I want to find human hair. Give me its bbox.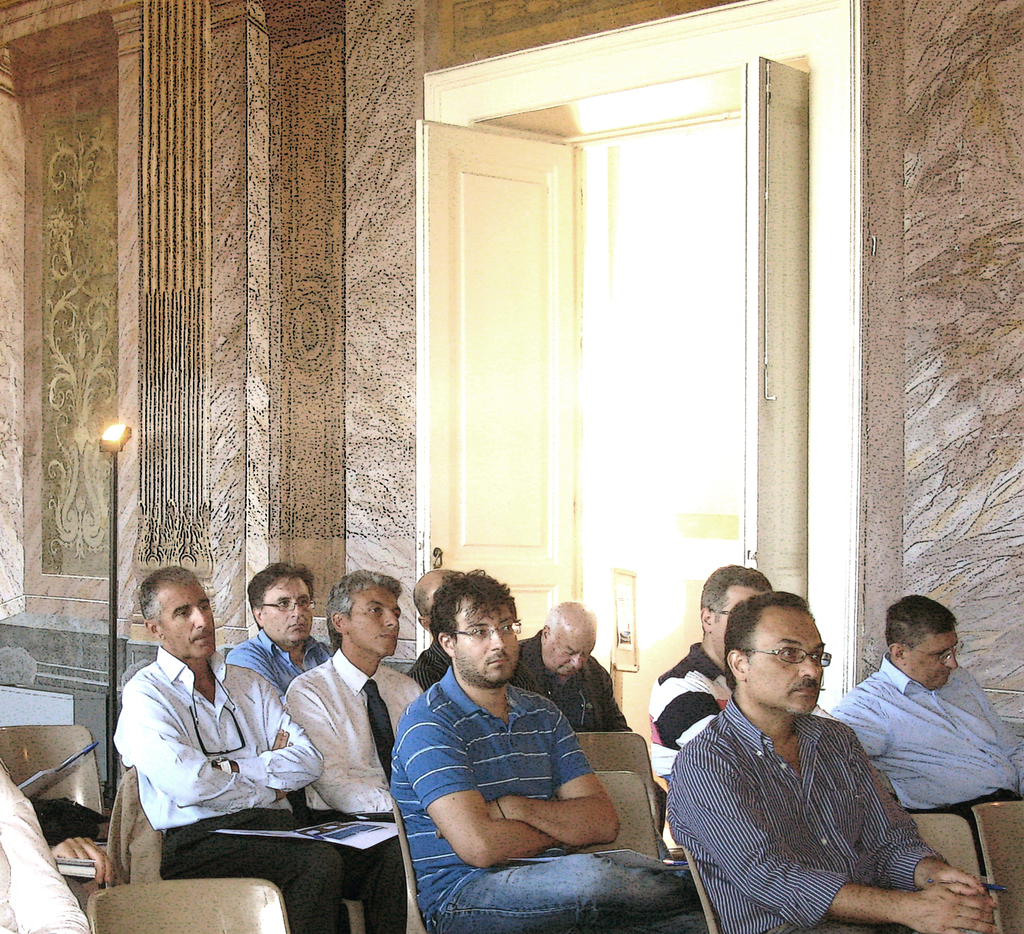
890,590,958,657.
